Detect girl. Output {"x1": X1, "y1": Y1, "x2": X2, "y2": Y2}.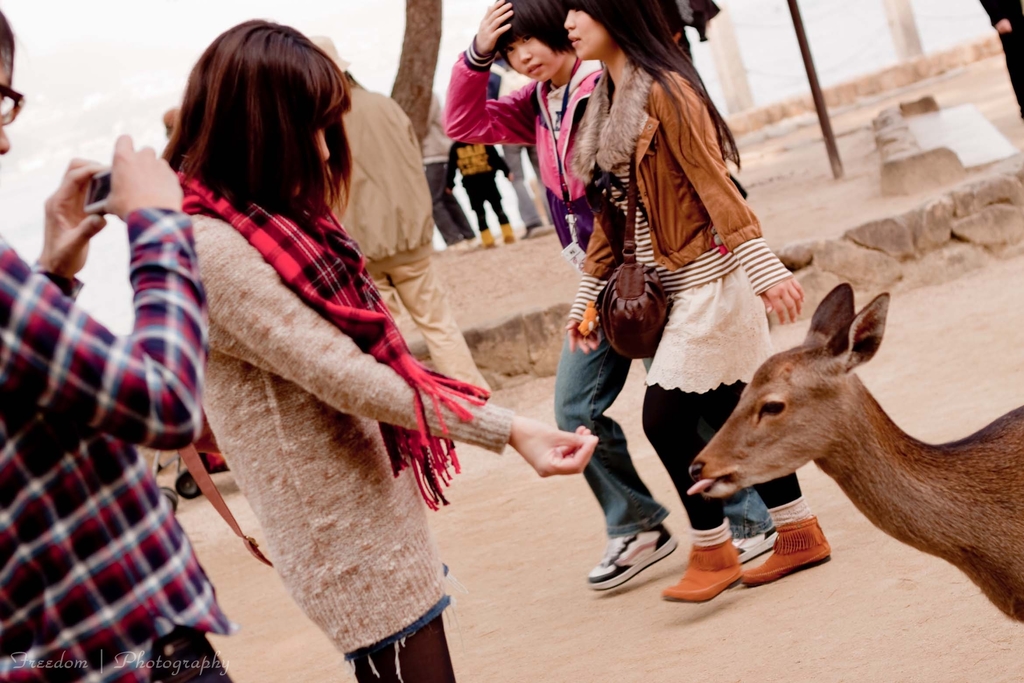
{"x1": 571, "y1": 0, "x2": 804, "y2": 605}.
